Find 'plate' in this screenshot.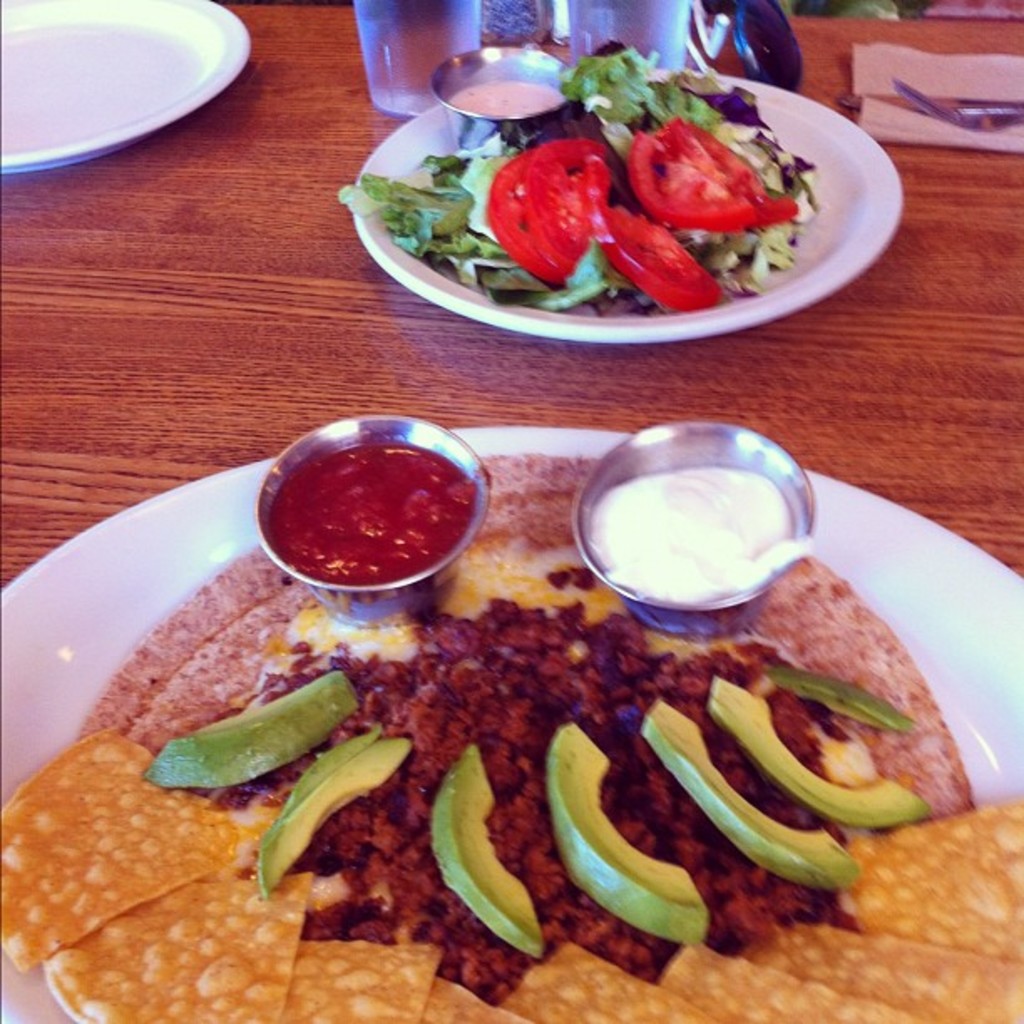
The bounding box for 'plate' is [346, 69, 907, 341].
